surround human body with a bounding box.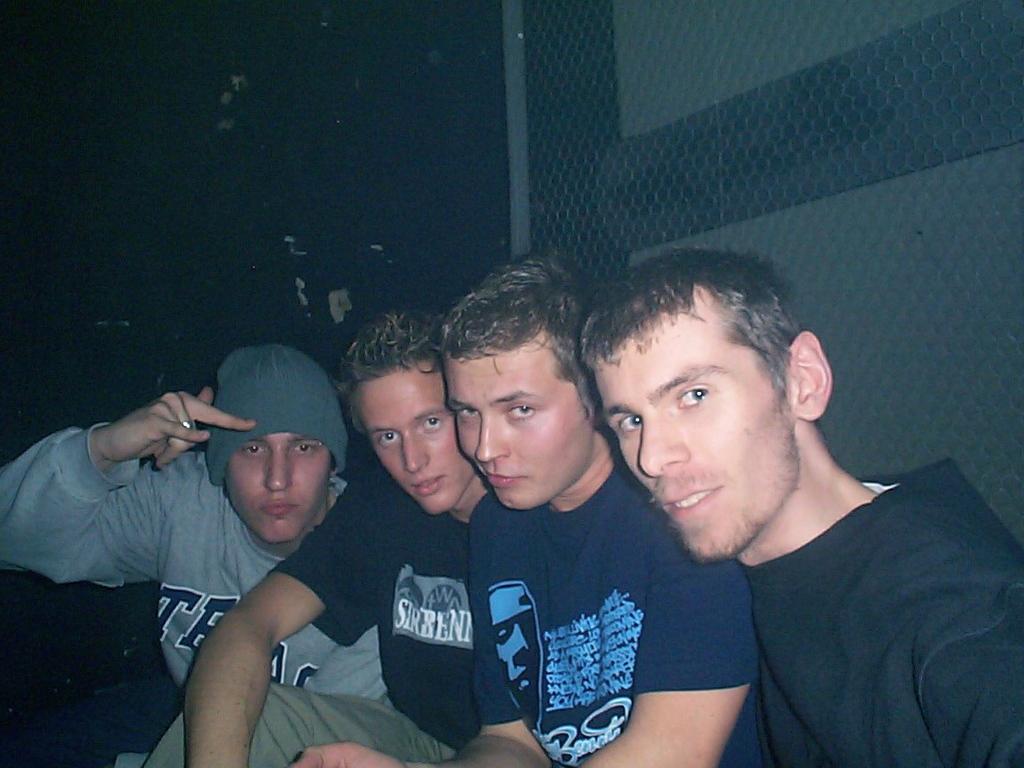
left=134, top=303, right=505, bottom=767.
